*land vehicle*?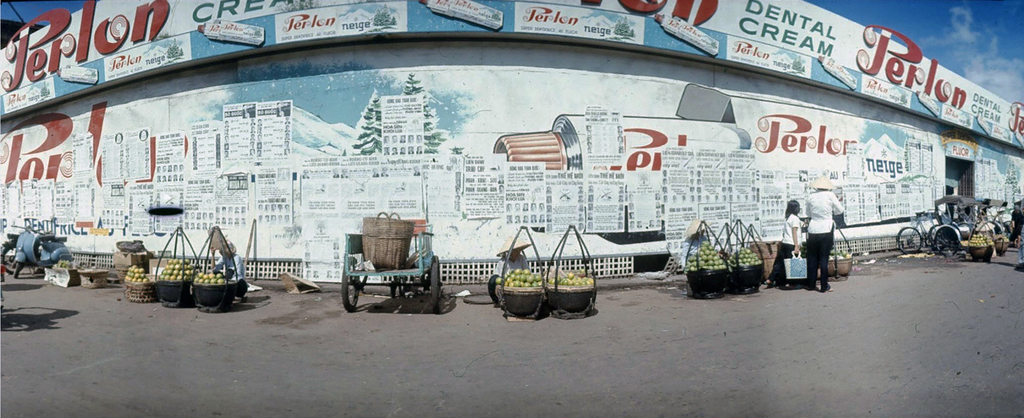
crop(895, 214, 958, 256)
